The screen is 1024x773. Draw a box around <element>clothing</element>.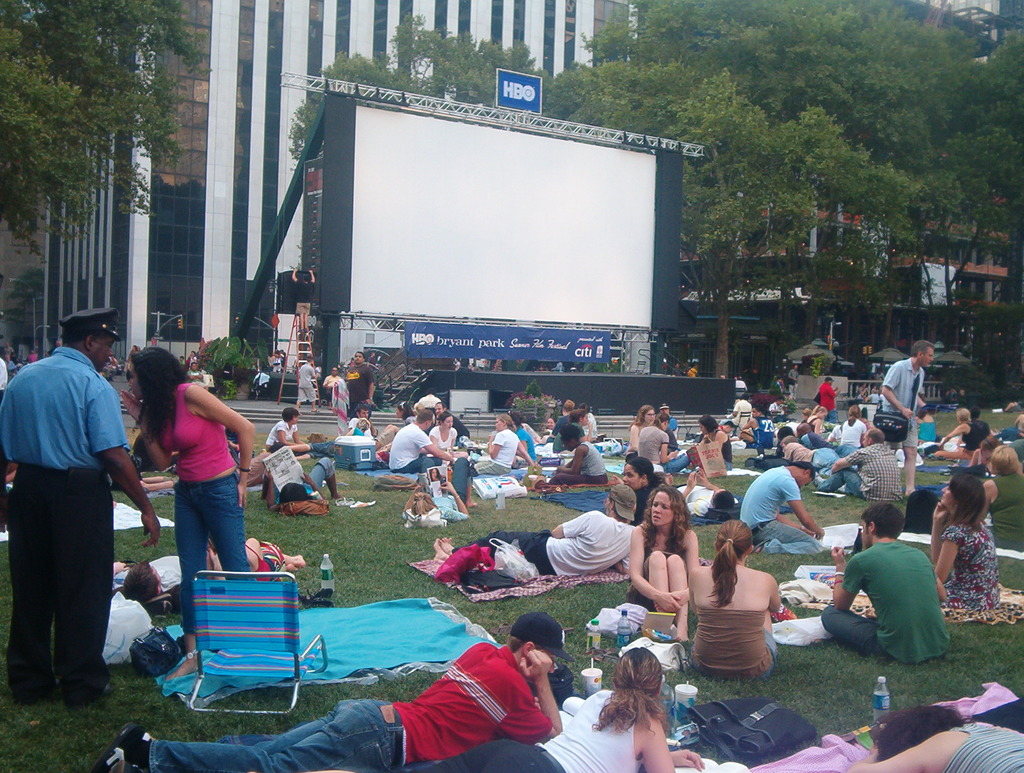
790/366/799/395.
